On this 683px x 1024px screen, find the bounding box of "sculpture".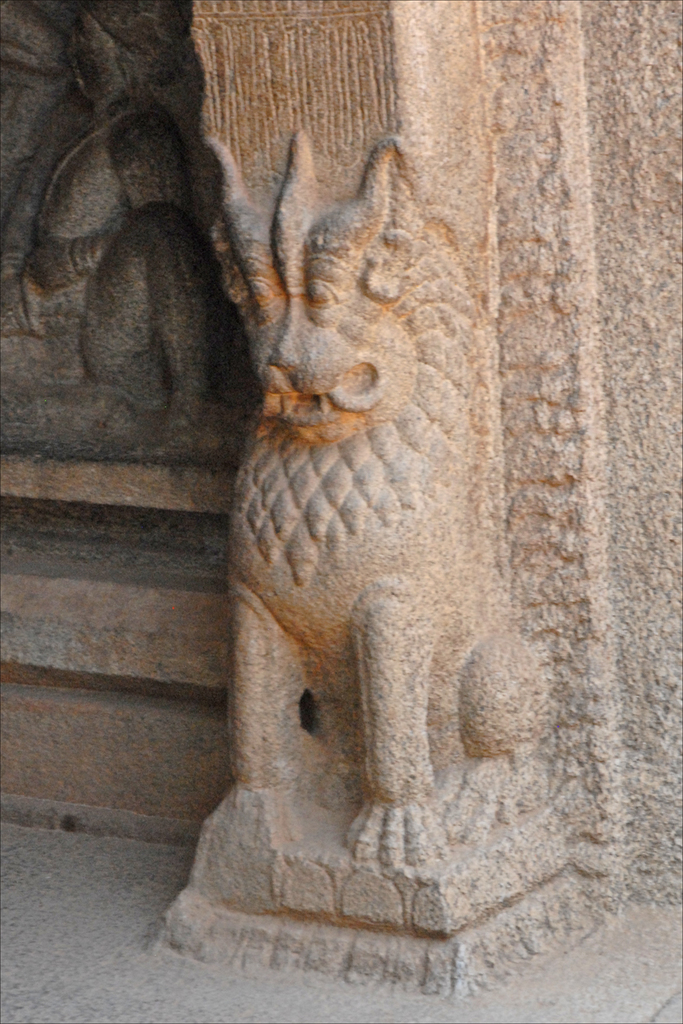
Bounding box: detection(148, 143, 563, 865).
